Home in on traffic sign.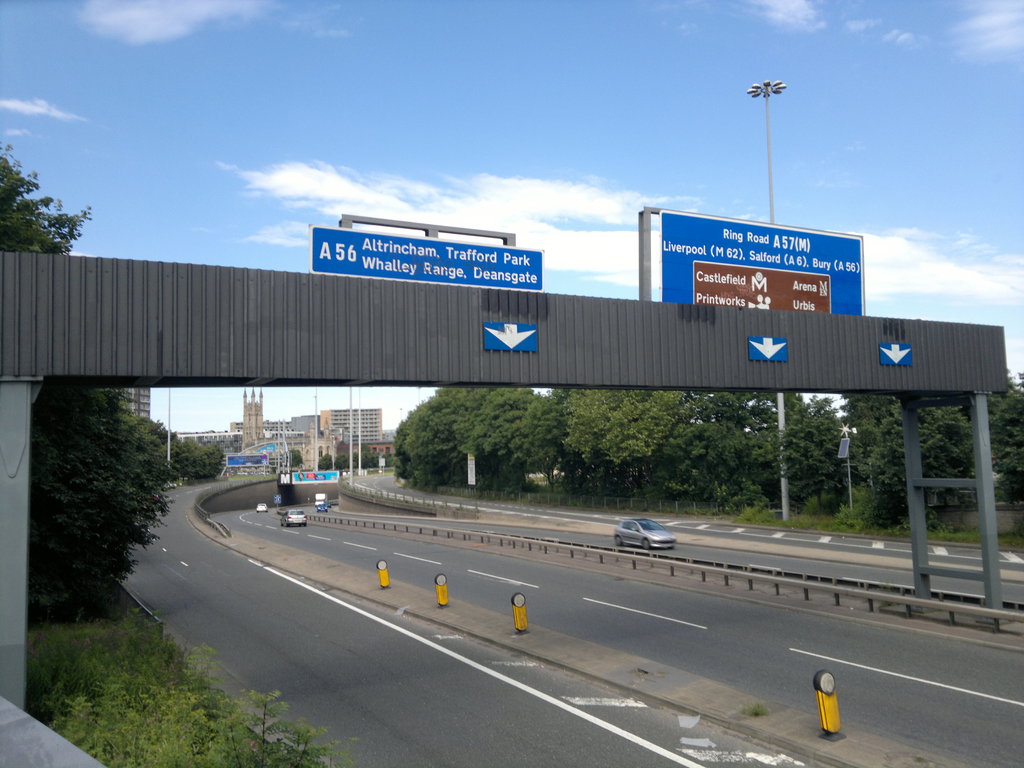
Homed in at 480 319 536 351.
